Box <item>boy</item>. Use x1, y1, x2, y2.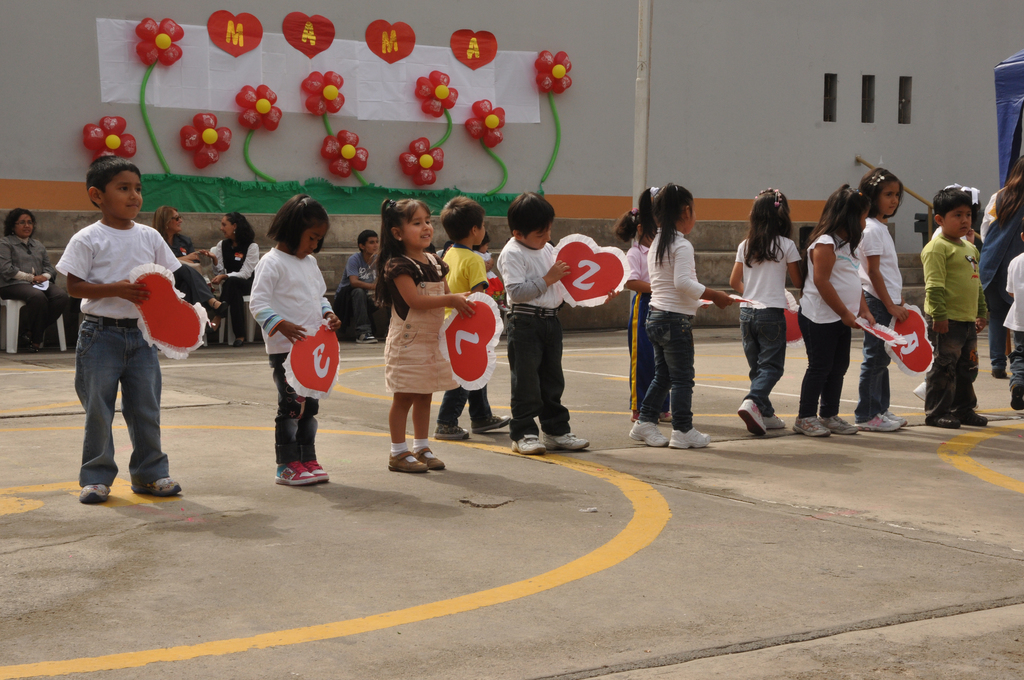
496, 188, 588, 457.
